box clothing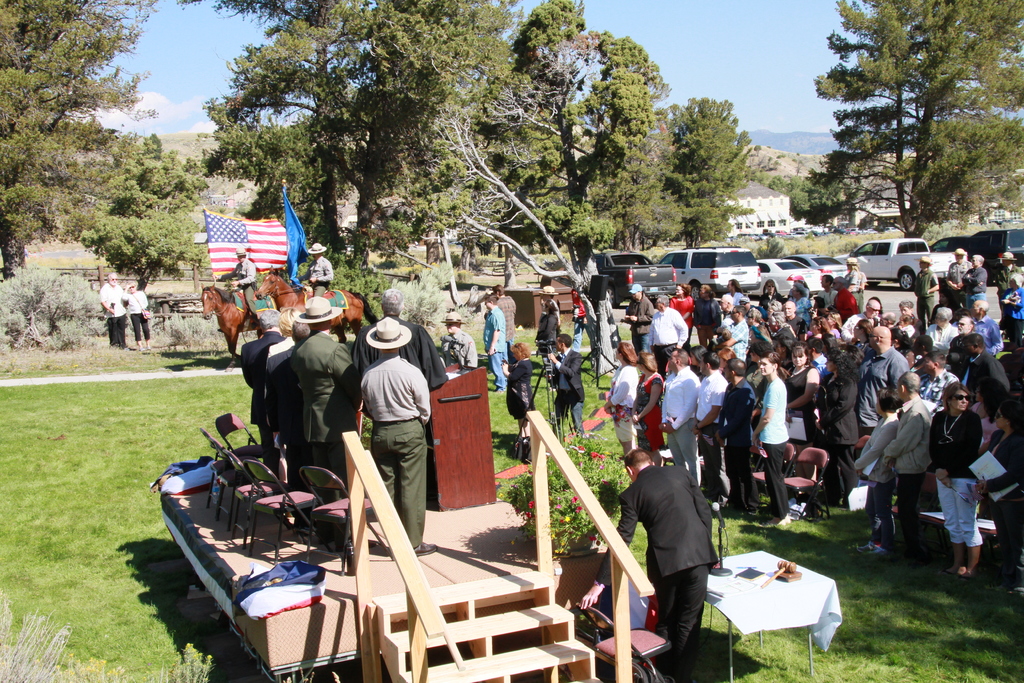
605:363:643:444
